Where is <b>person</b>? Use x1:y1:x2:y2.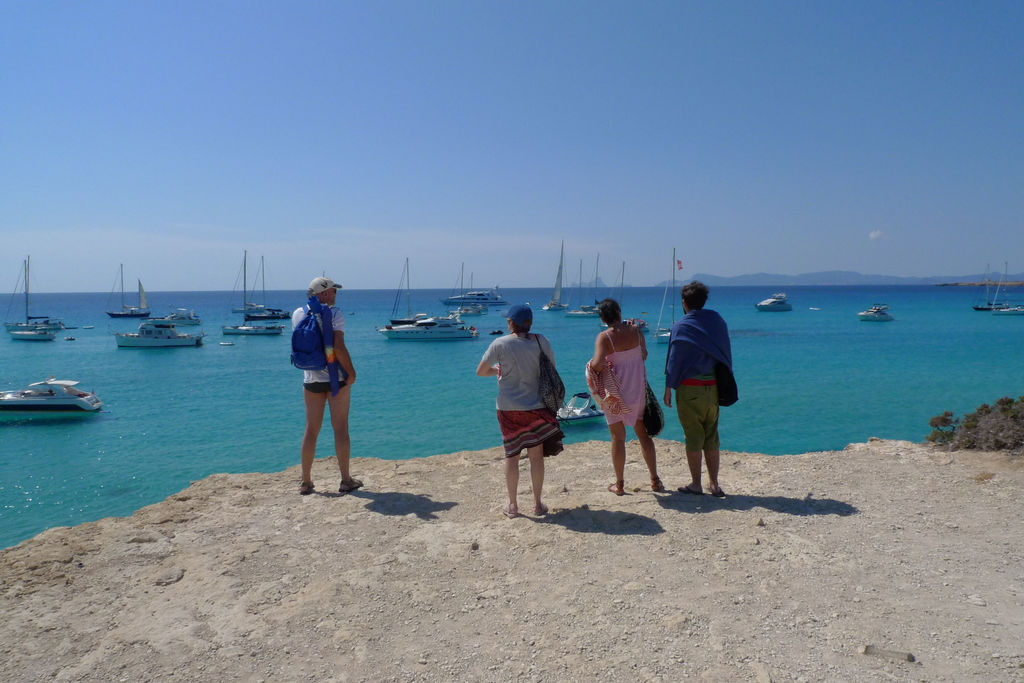
475:301:568:521.
